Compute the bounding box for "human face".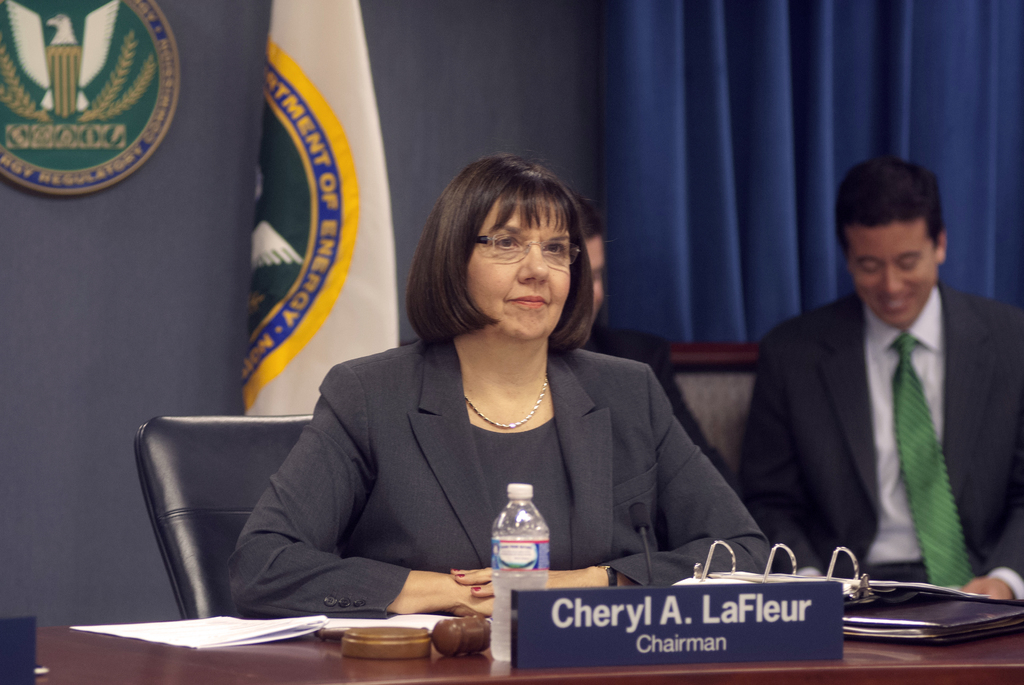
BBox(848, 222, 938, 328).
